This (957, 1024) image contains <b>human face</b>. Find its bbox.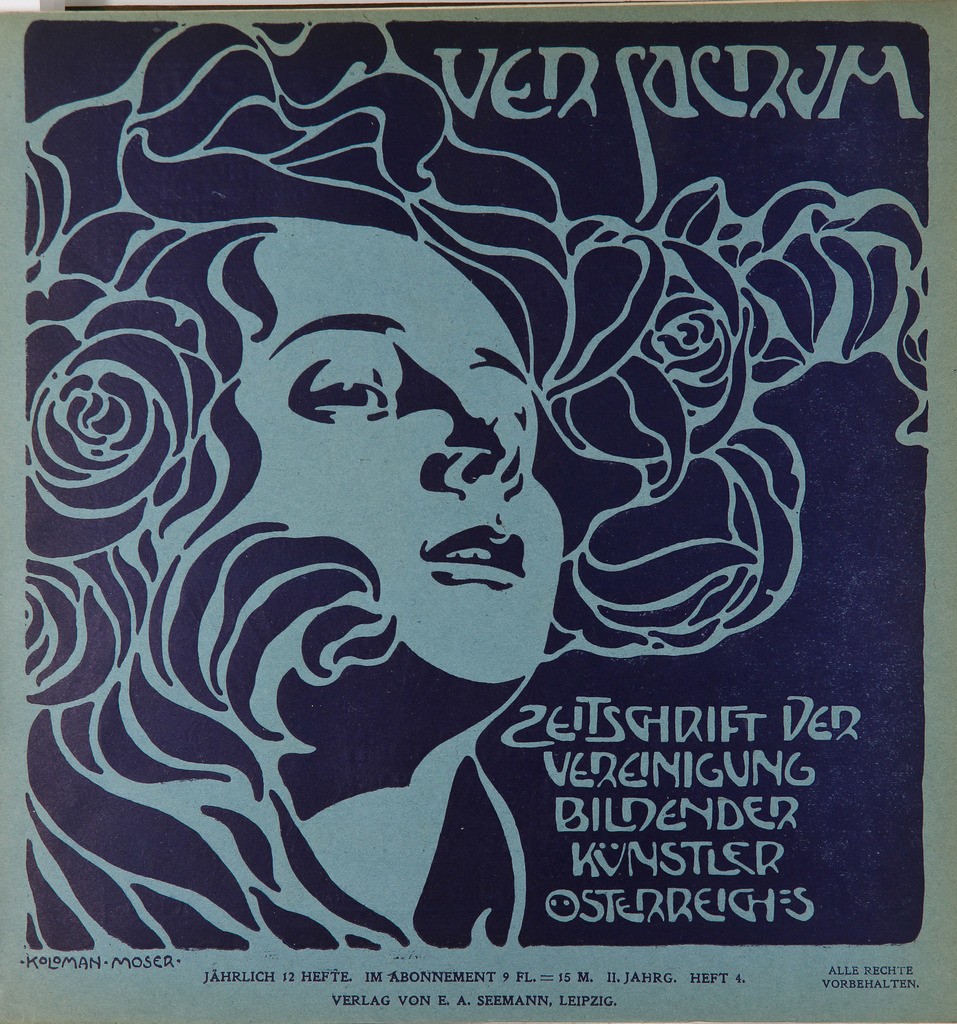
crop(210, 213, 560, 696).
